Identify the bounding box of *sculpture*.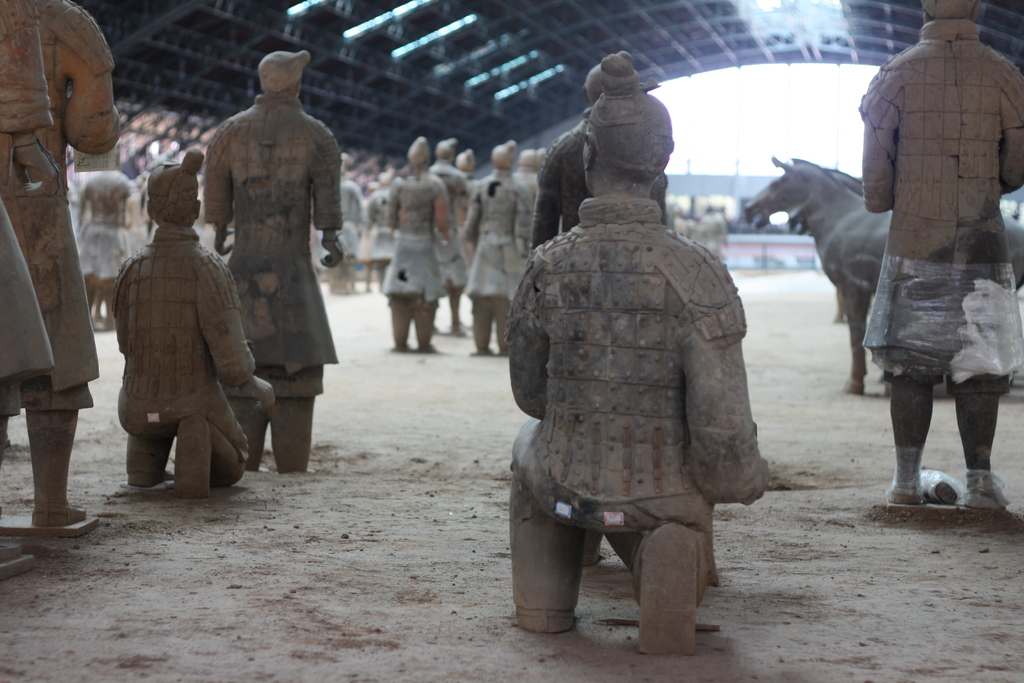
locate(507, 149, 538, 195).
